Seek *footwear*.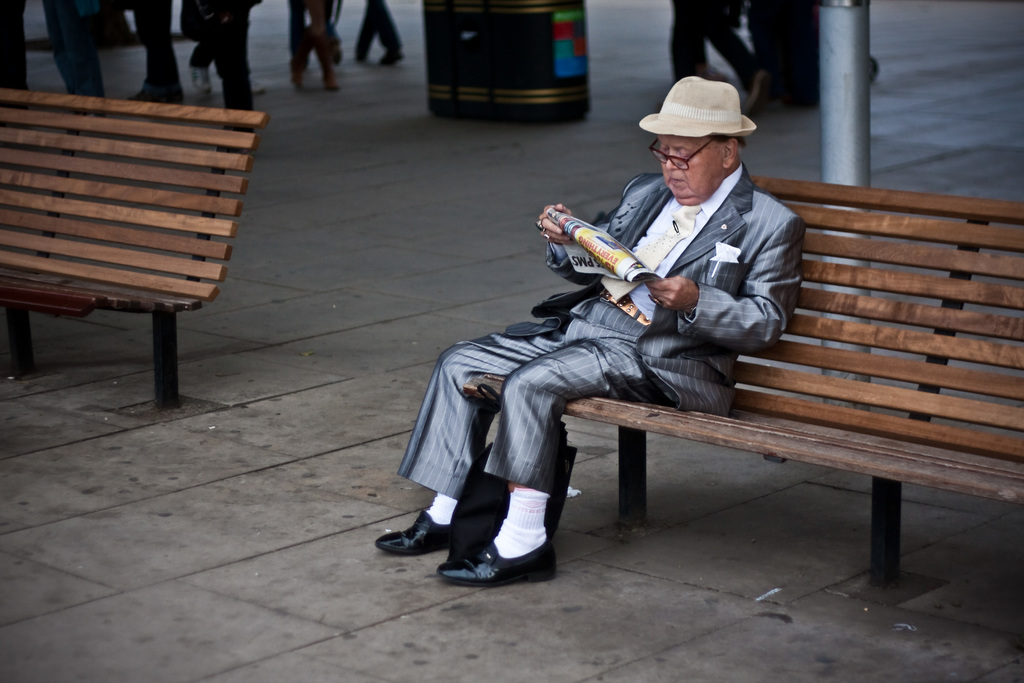
321 51 345 92.
